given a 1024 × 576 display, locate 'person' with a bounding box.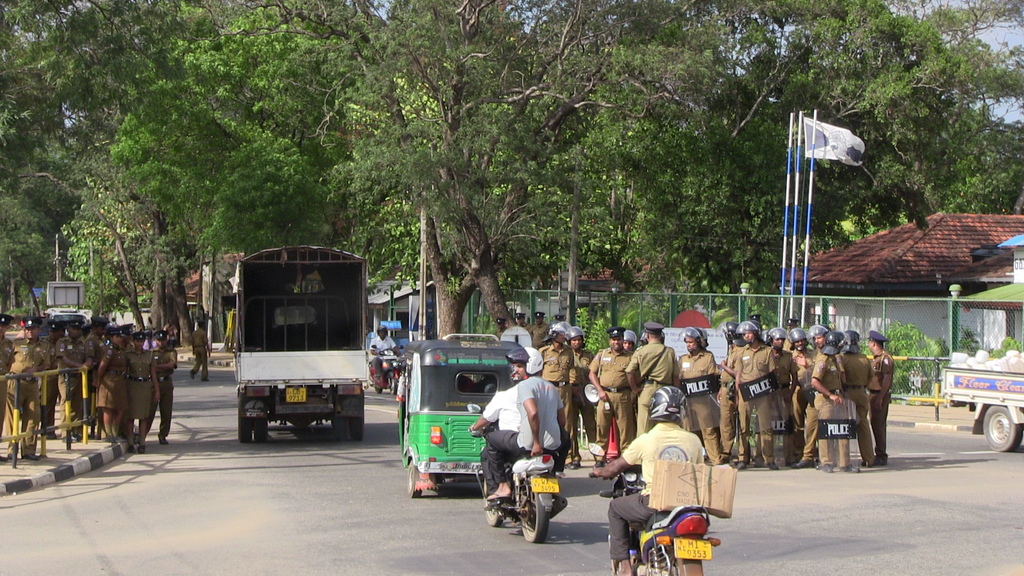
Located: select_region(620, 334, 671, 444).
